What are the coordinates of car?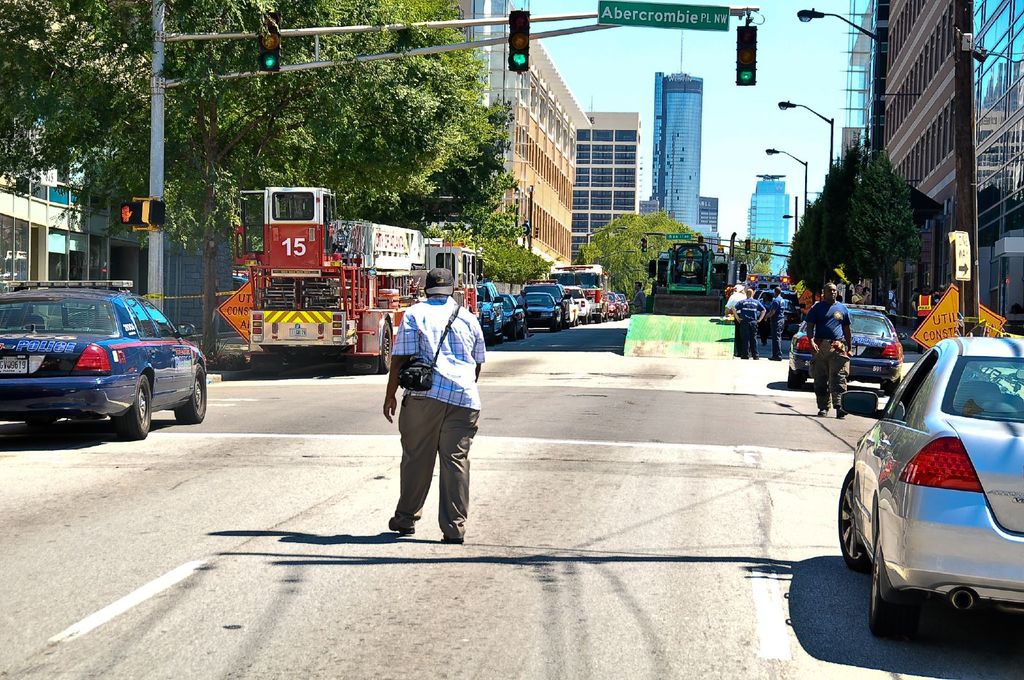
box(789, 303, 908, 394).
